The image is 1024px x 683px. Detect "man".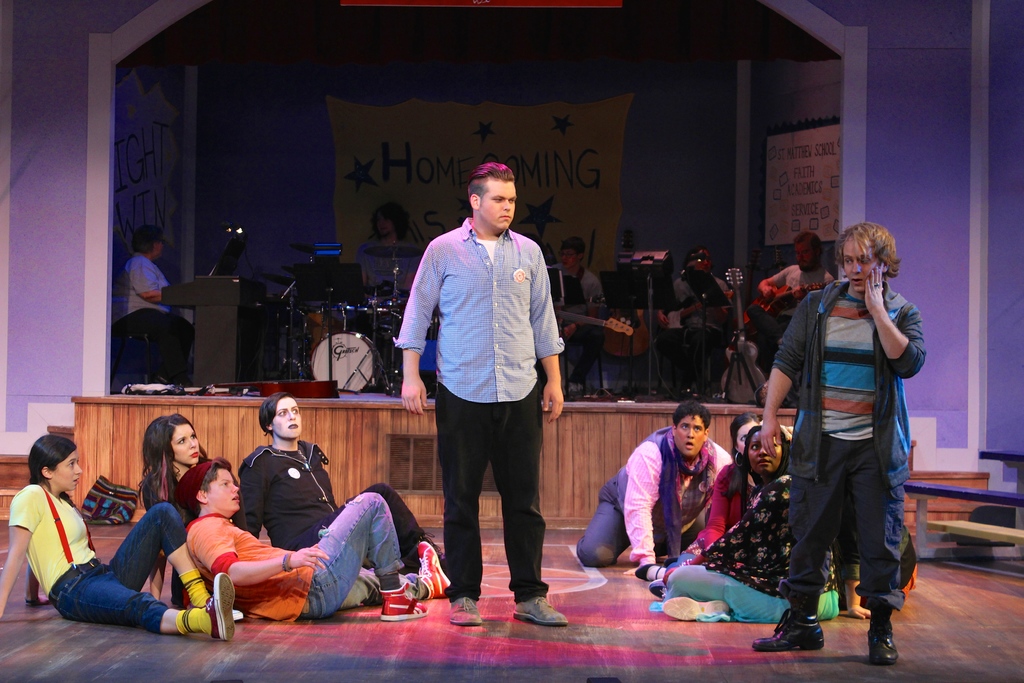
Detection: (left=749, top=222, right=853, bottom=397).
